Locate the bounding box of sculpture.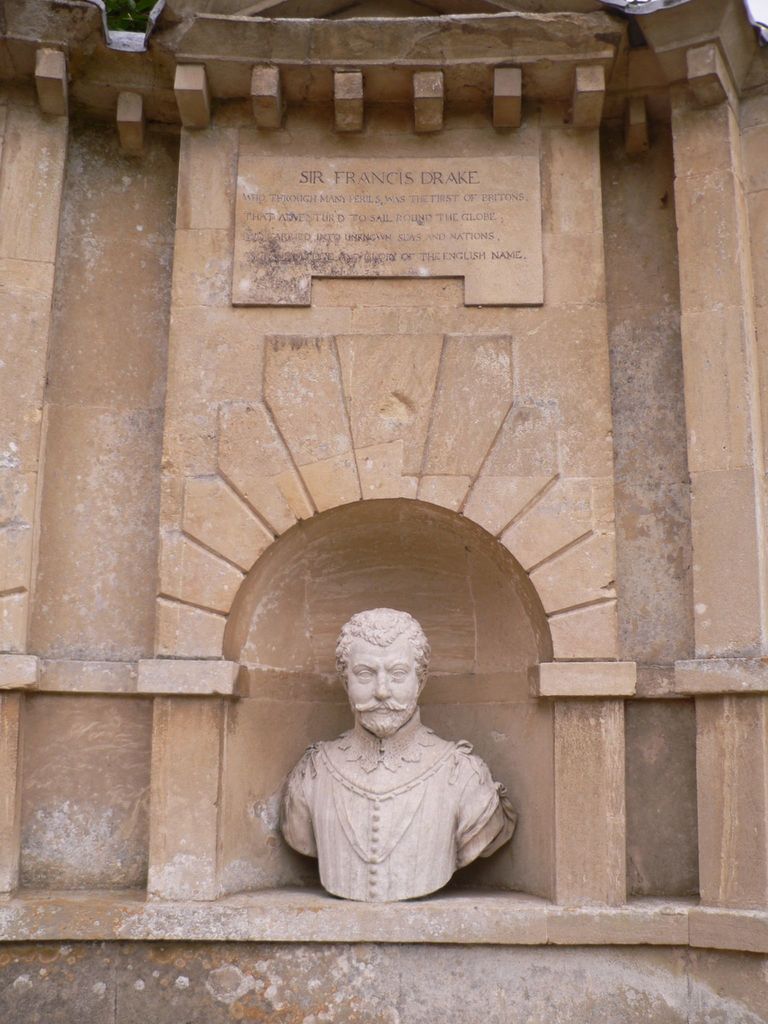
Bounding box: {"left": 260, "top": 595, "right": 524, "bottom": 909}.
